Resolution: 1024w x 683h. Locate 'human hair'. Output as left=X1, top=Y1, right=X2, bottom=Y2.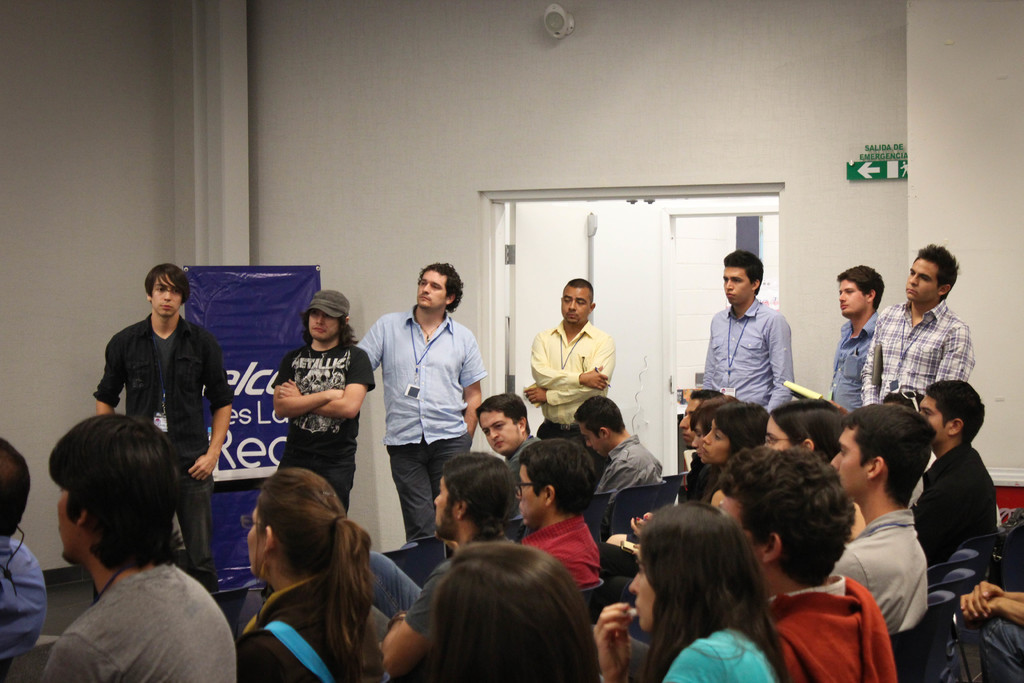
left=0, top=436, right=31, bottom=539.
